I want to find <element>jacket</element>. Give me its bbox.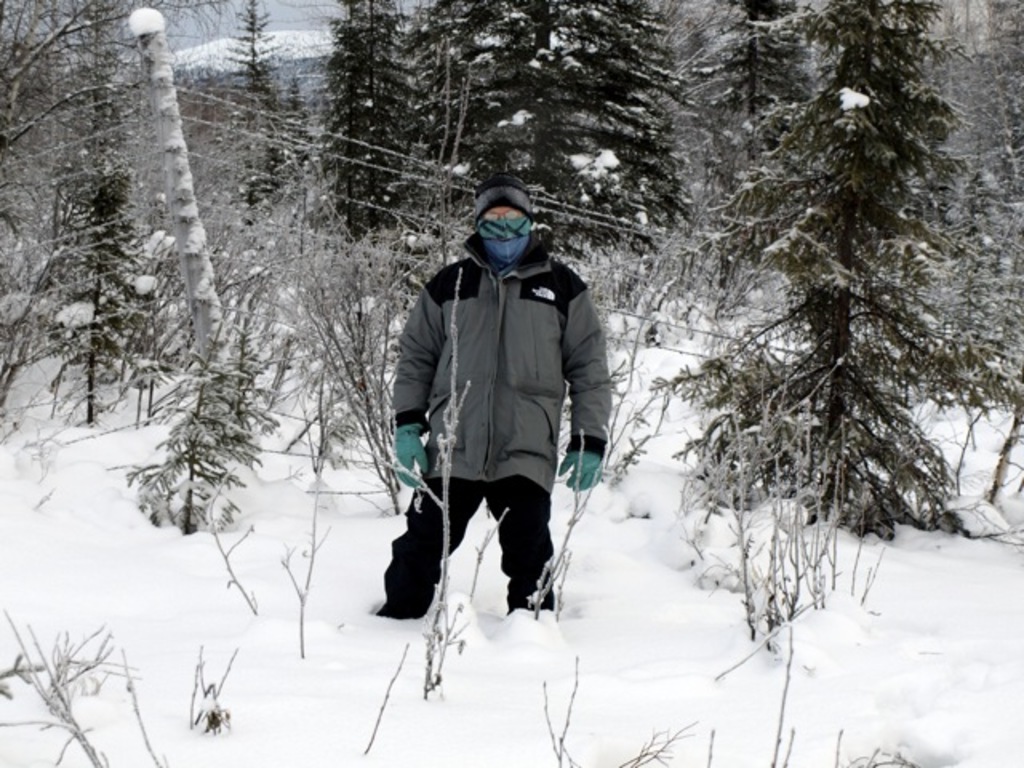
[left=378, top=178, right=594, bottom=509].
